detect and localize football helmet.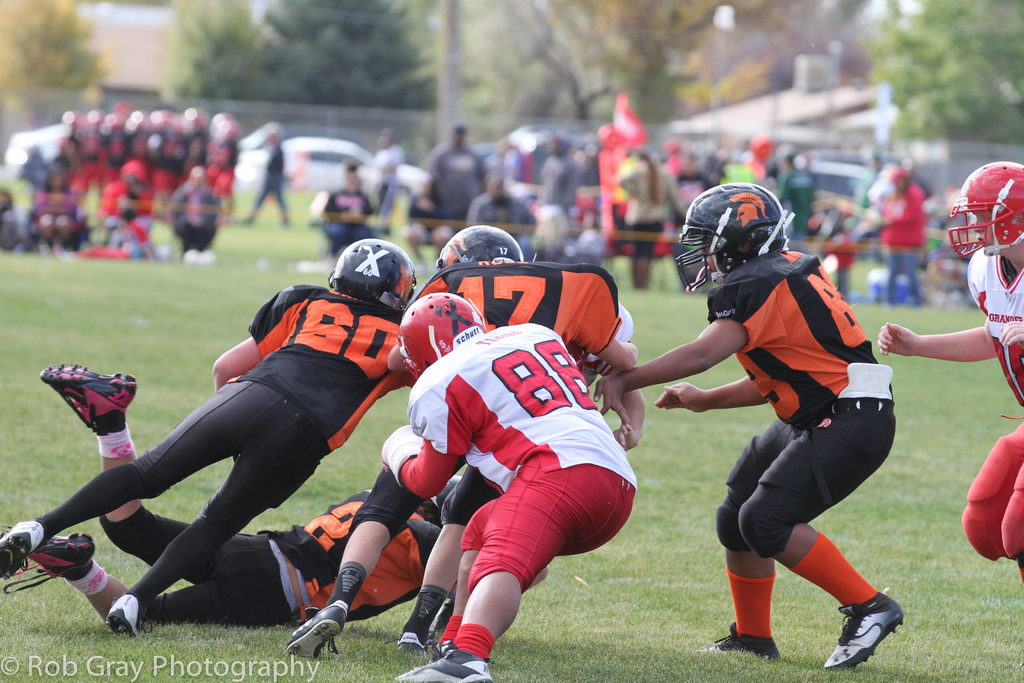
Localized at {"x1": 447, "y1": 213, "x2": 502, "y2": 275}.
